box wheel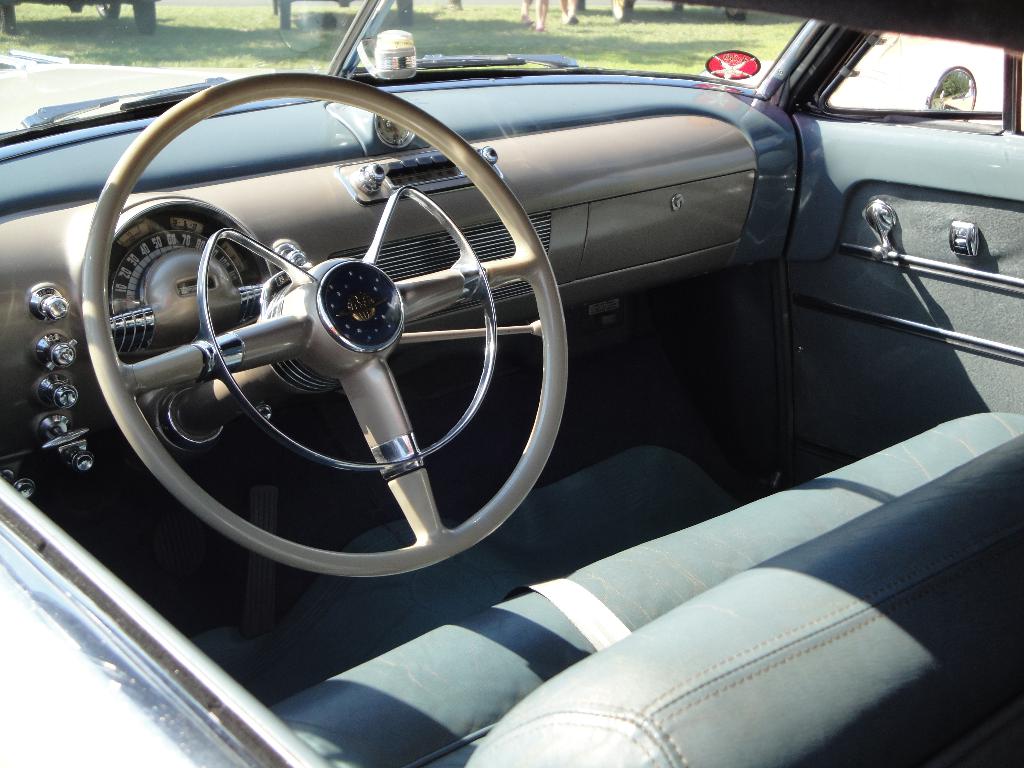
(279,0,291,31)
